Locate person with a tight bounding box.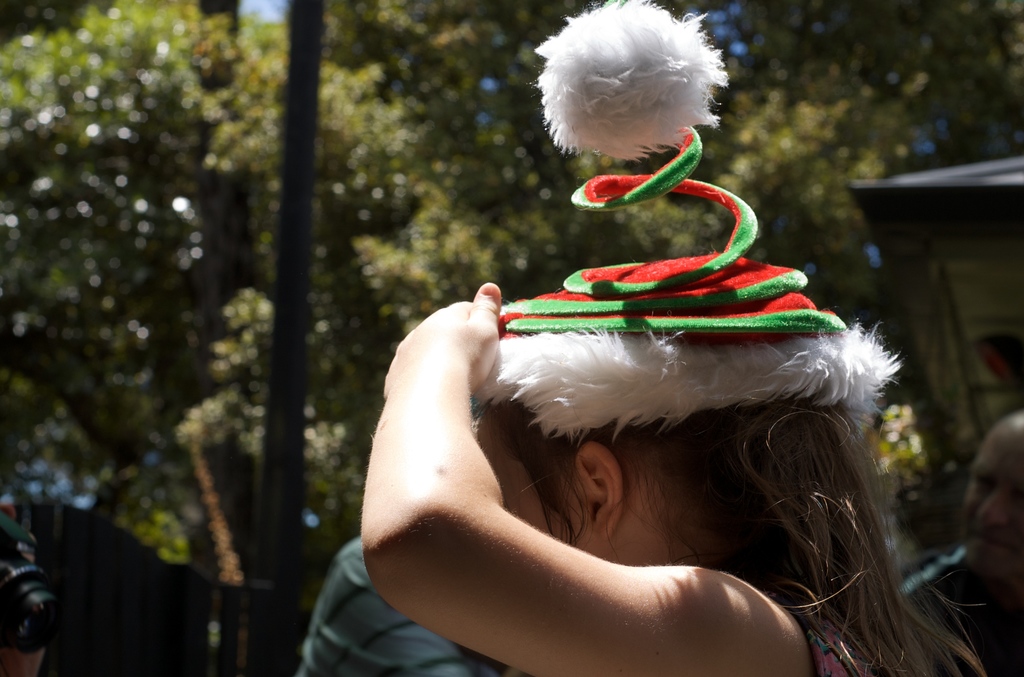
<bbox>365, 279, 933, 676</bbox>.
